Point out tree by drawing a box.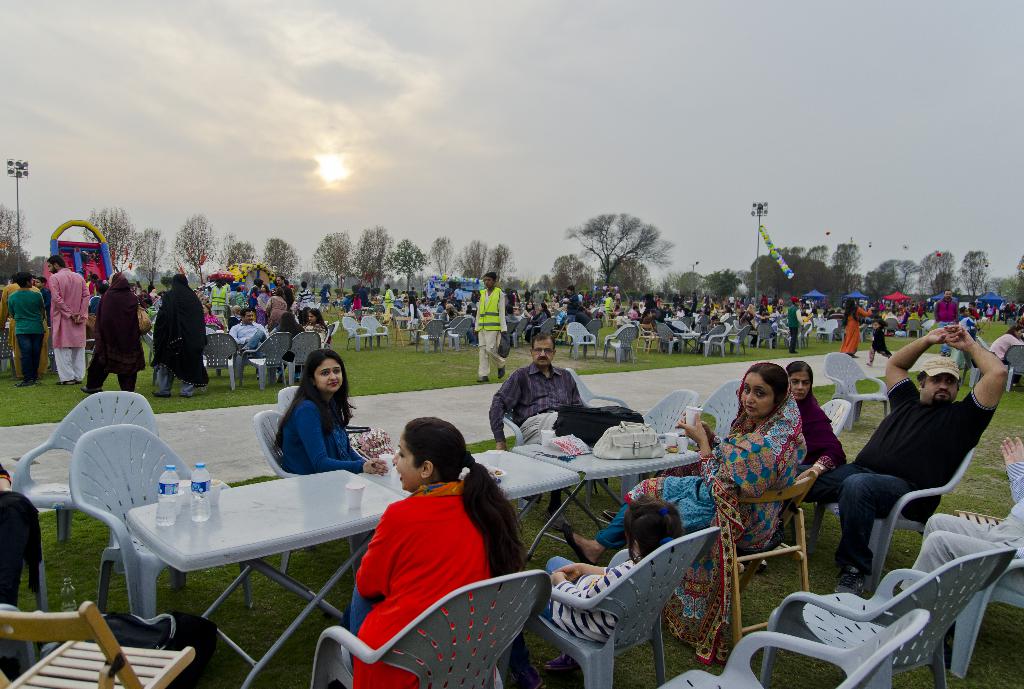
<box>350,226,394,295</box>.
